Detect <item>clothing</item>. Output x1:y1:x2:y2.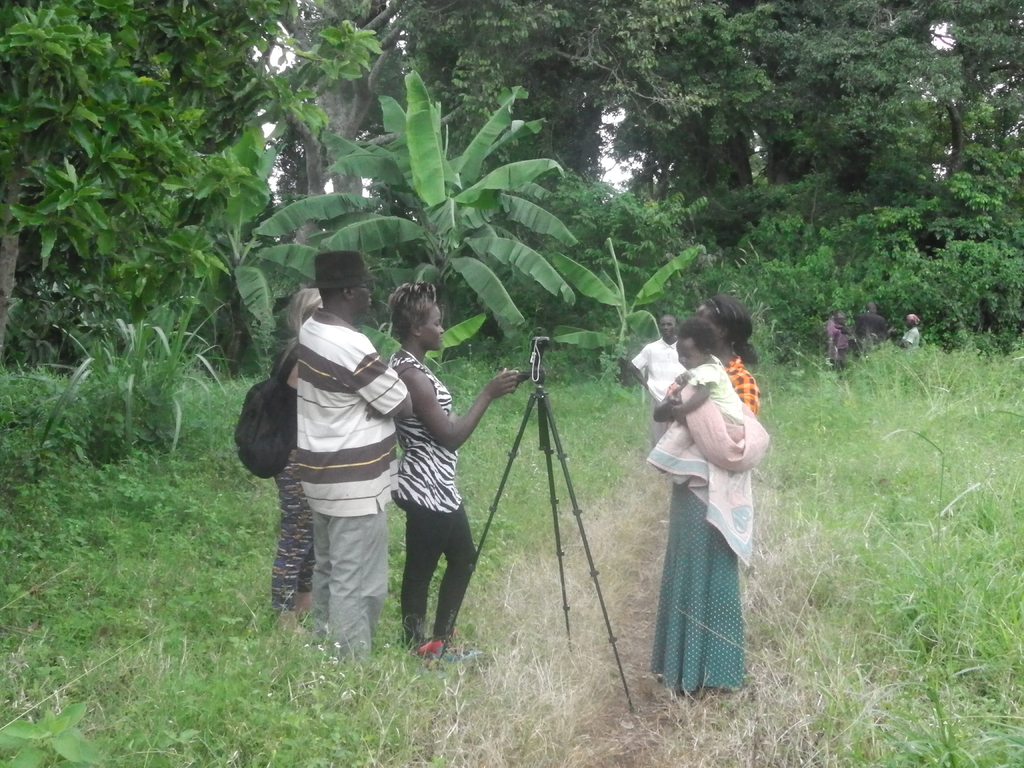
290:303:412:657.
